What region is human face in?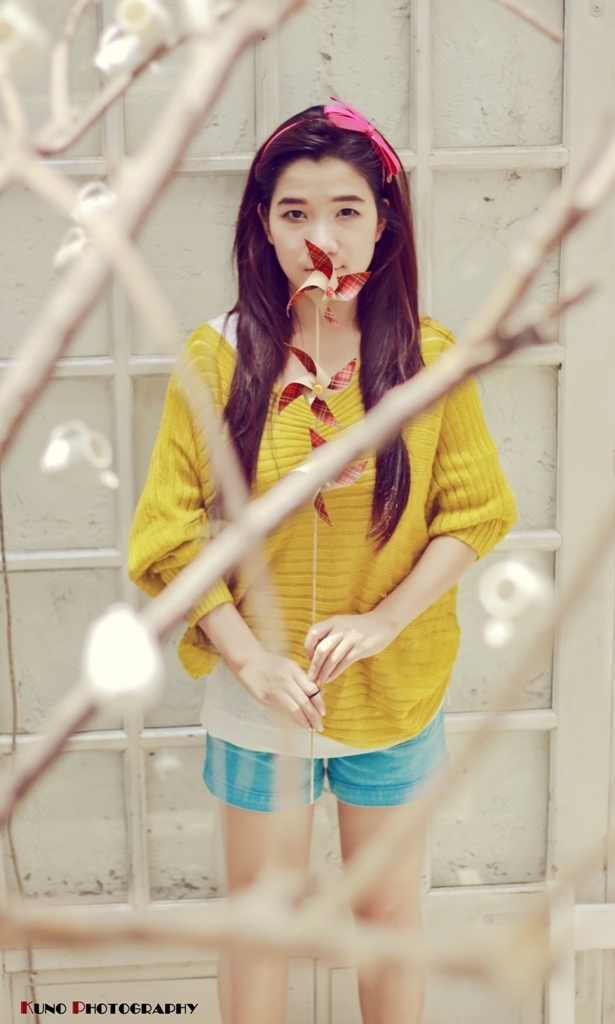
<bbox>272, 157, 378, 299</bbox>.
